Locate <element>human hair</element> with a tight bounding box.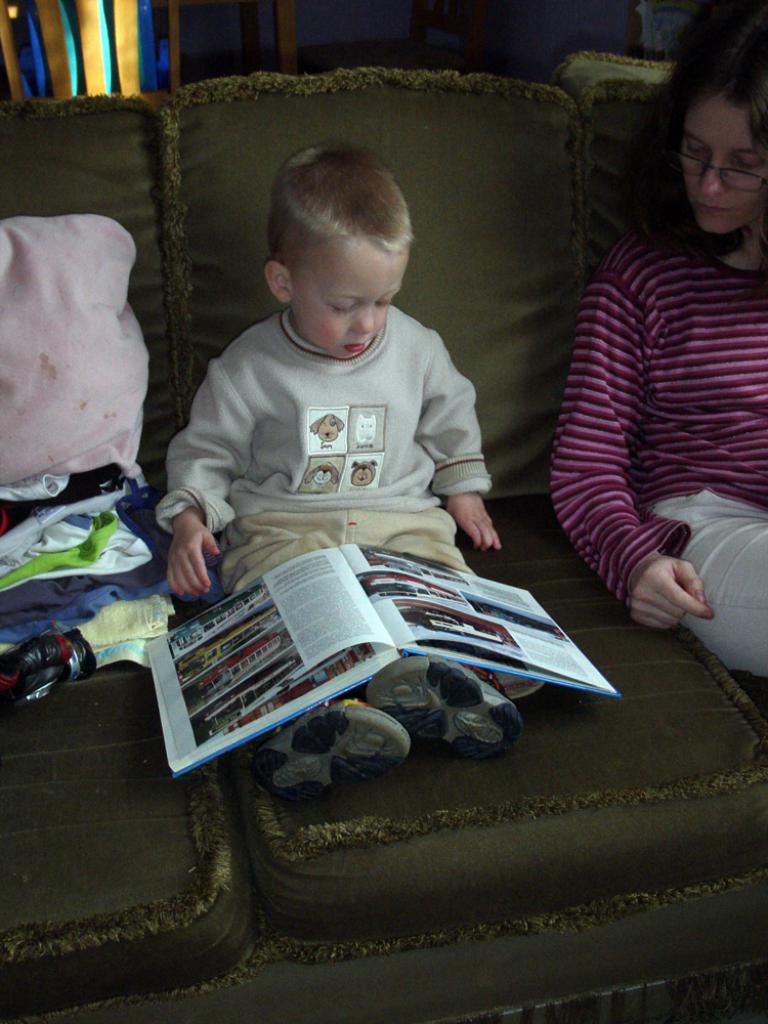
bbox=(262, 142, 416, 271).
